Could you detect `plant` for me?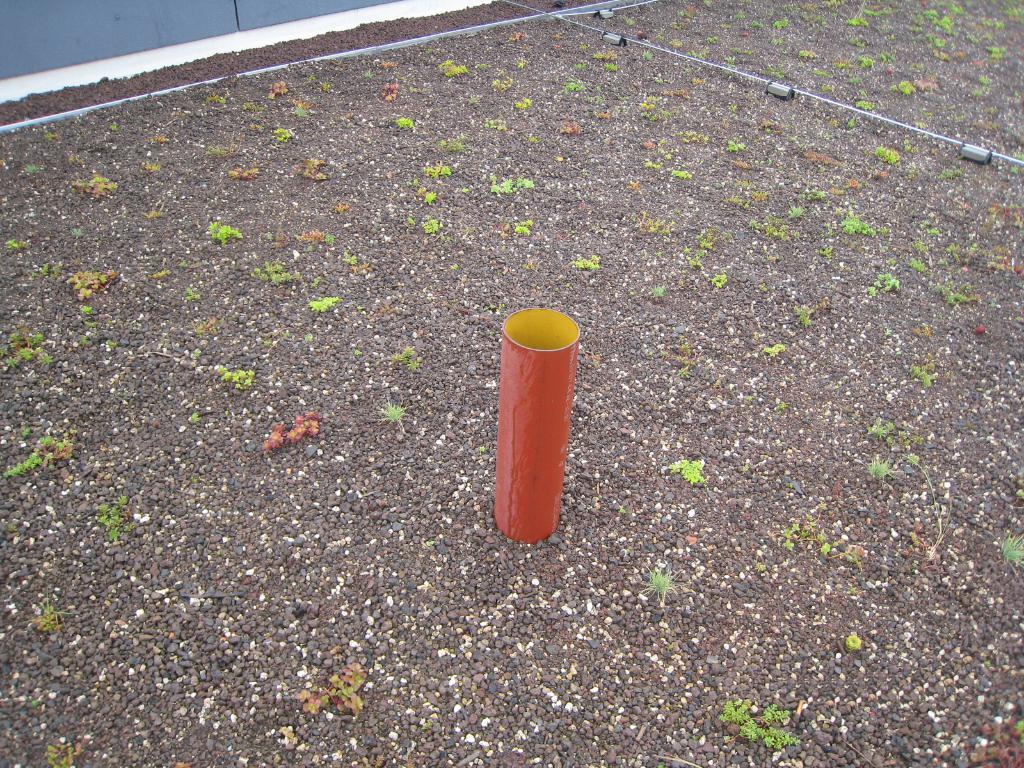
Detection result: [left=741, top=212, right=796, bottom=245].
